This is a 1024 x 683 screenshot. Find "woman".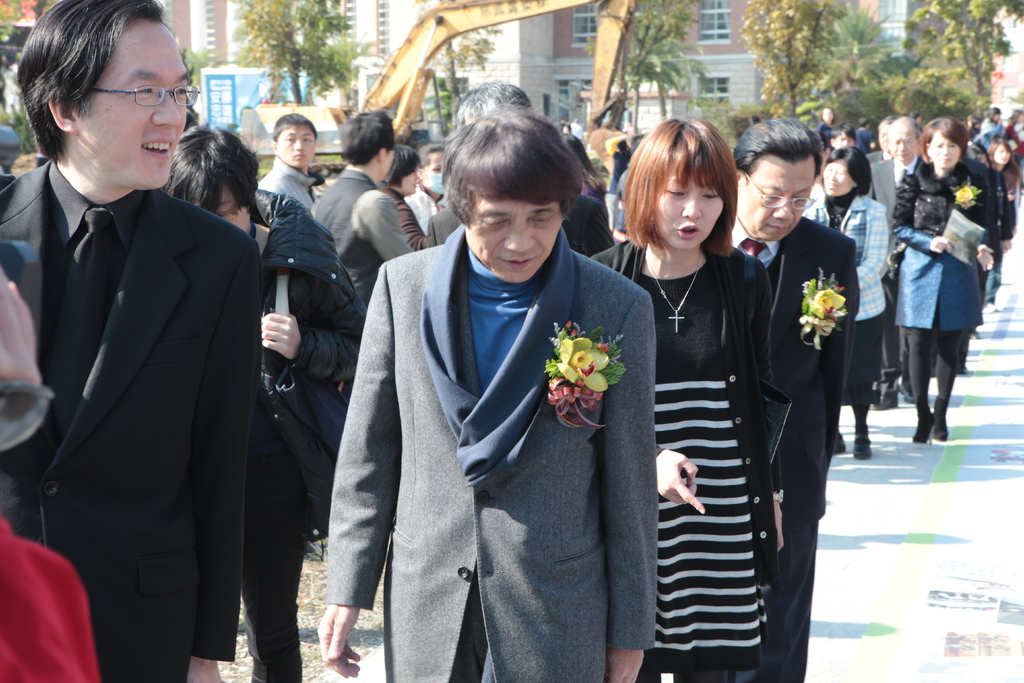
Bounding box: crop(577, 119, 792, 682).
